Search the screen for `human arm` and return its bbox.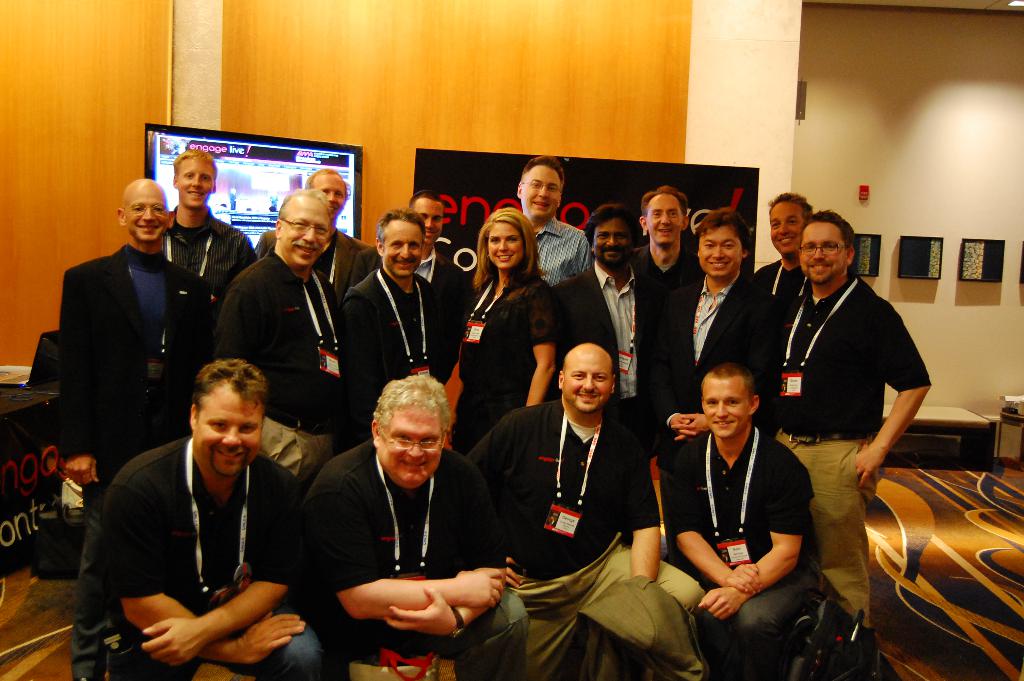
Found: pyautogui.locateOnScreen(90, 457, 305, 669).
